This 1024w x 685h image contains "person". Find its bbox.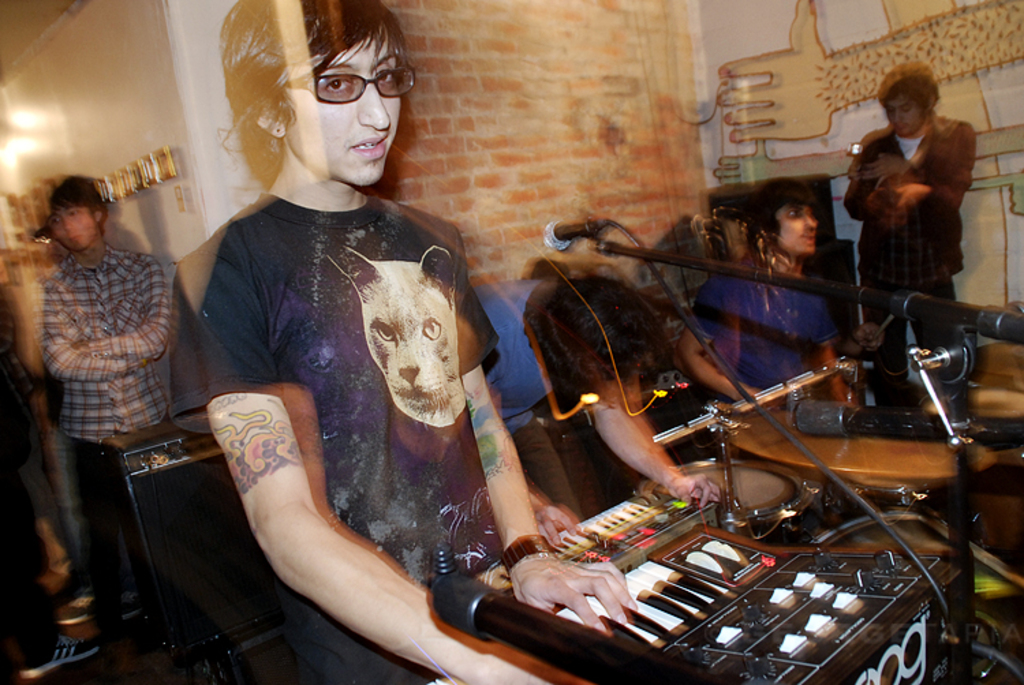
{"left": 53, "top": 175, "right": 177, "bottom": 620}.
